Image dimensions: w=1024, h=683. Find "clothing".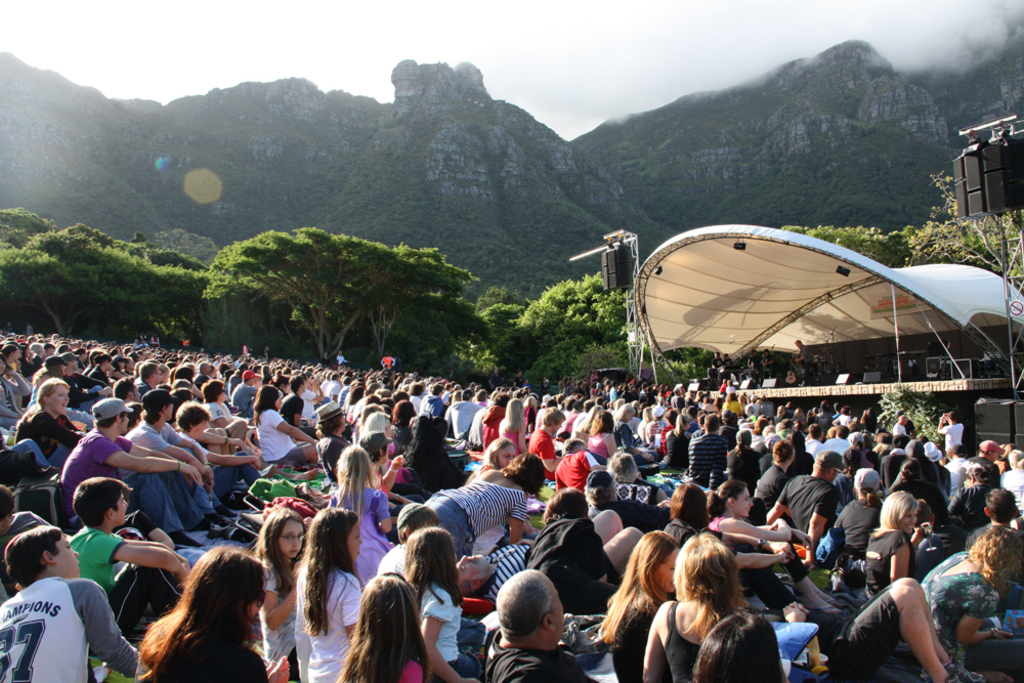
62, 432, 136, 511.
